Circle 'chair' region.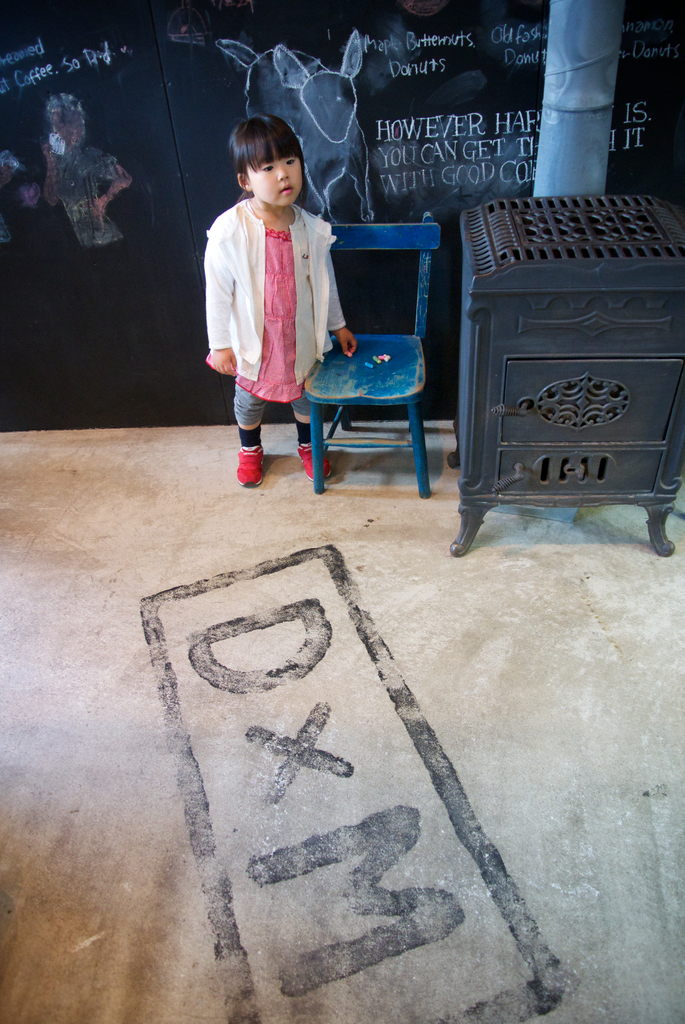
Region: l=310, t=214, r=466, b=506.
